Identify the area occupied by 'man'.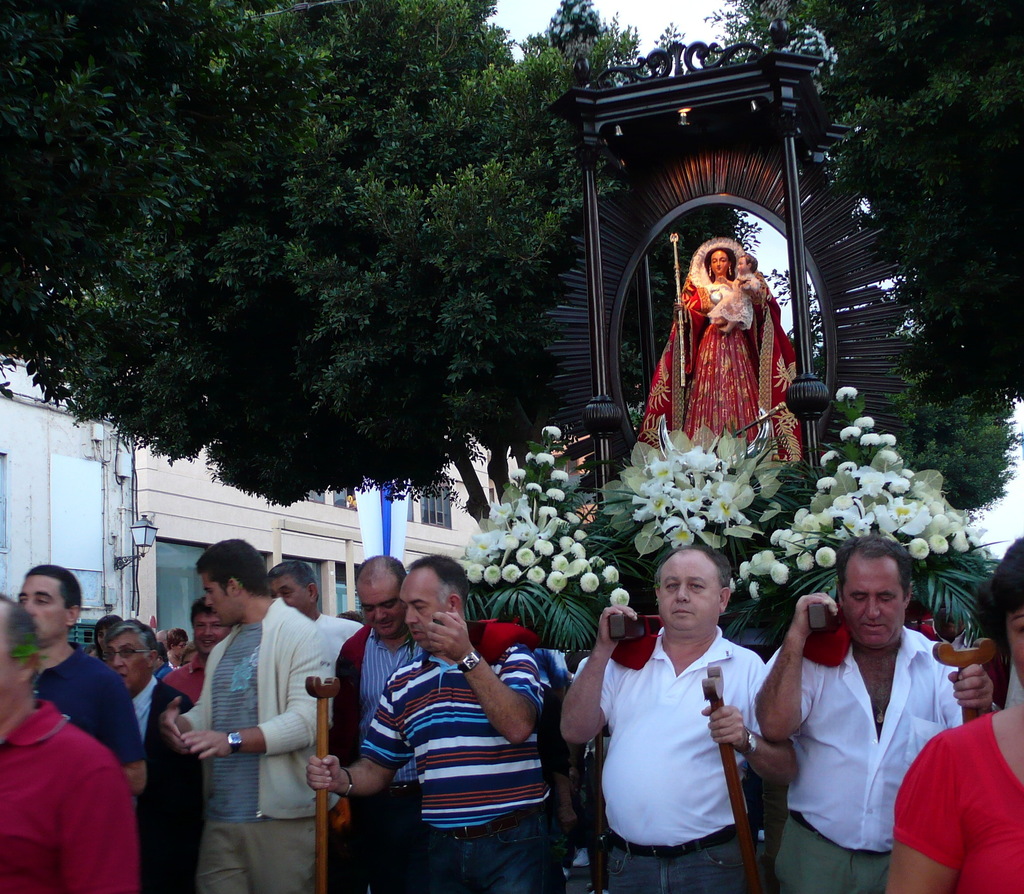
Area: BBox(553, 540, 800, 893).
